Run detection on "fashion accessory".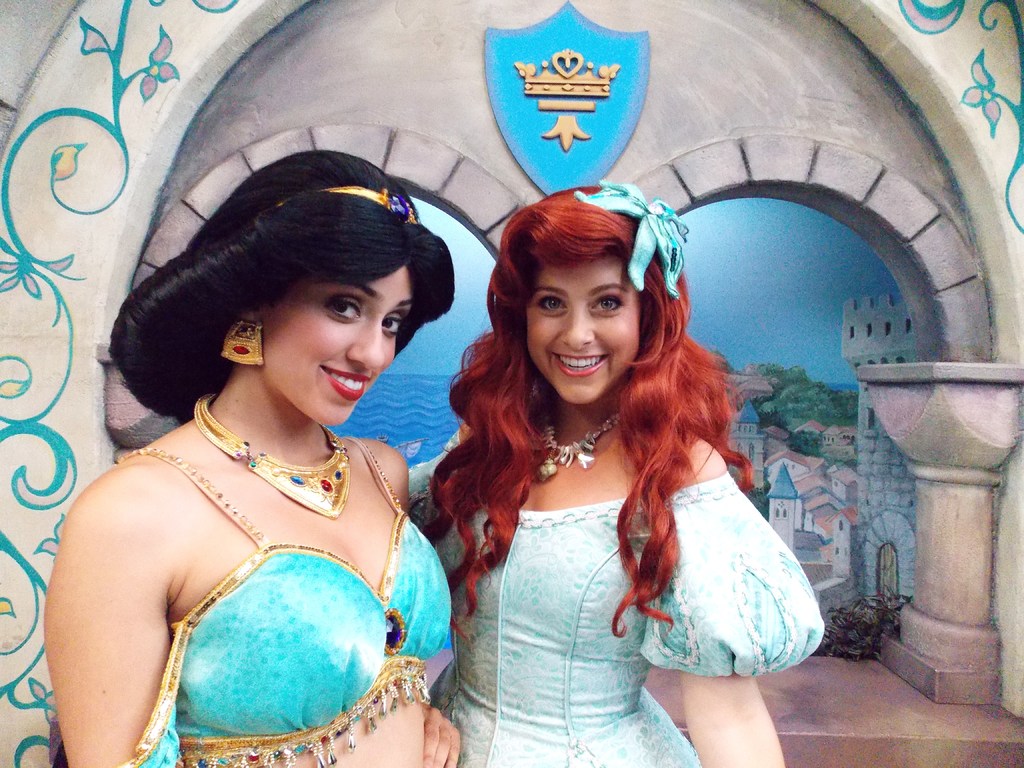
Result: x1=532 y1=415 x2=623 y2=478.
